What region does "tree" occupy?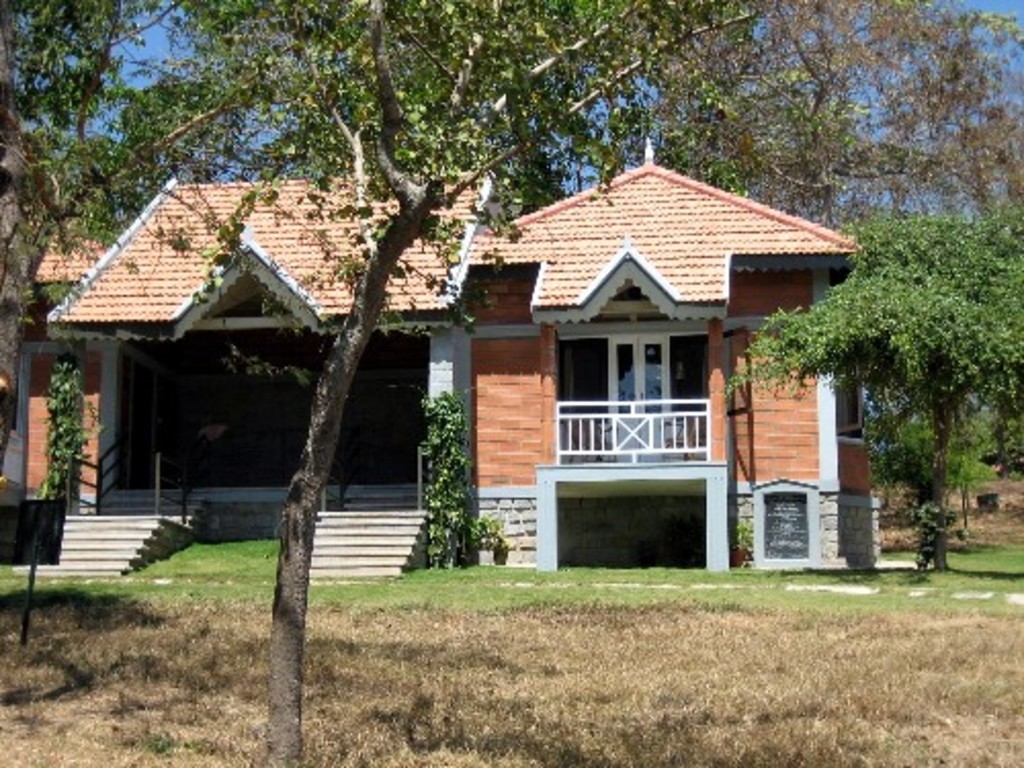
172, 0, 780, 764.
